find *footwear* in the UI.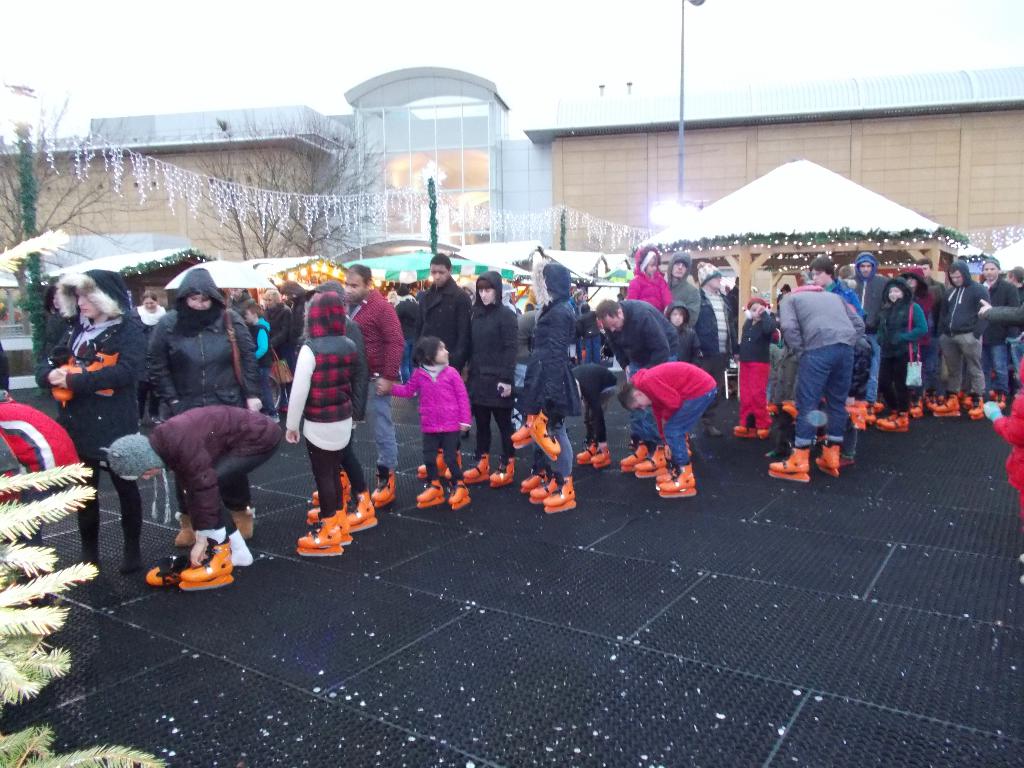
UI element at BBox(630, 442, 668, 477).
